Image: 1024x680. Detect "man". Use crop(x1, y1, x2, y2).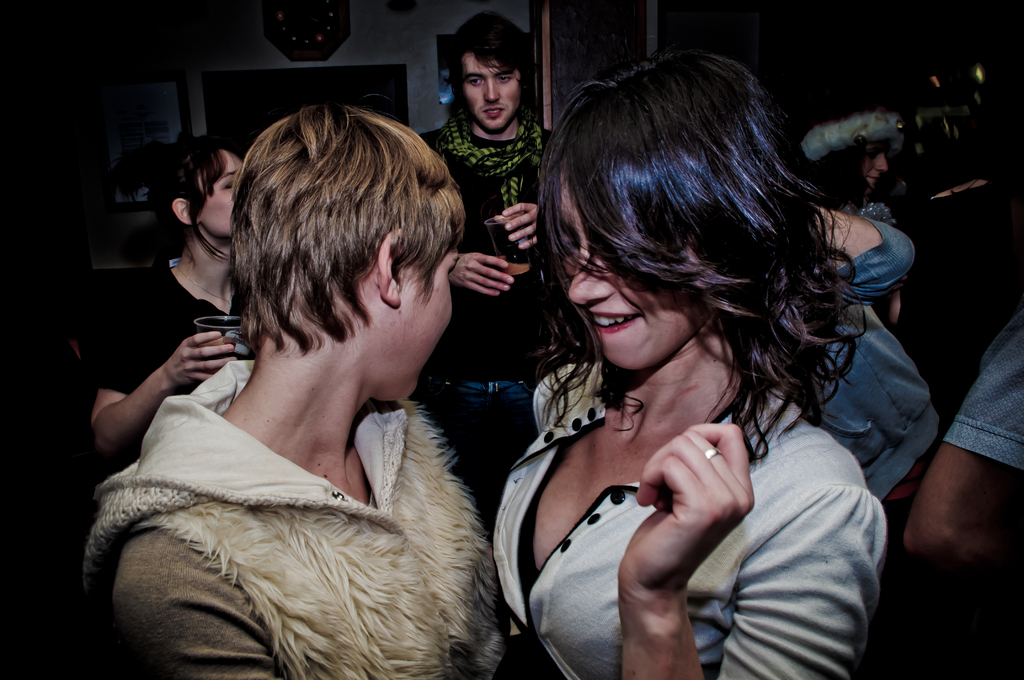
crop(416, 13, 572, 496).
